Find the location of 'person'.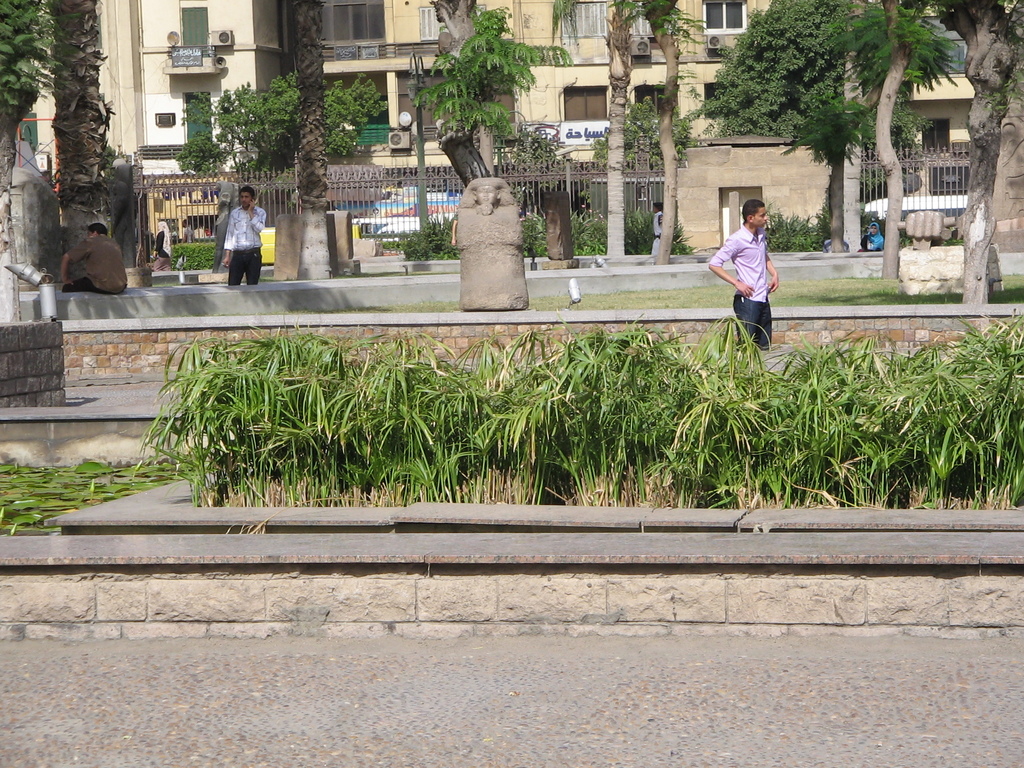
Location: [862, 220, 882, 250].
